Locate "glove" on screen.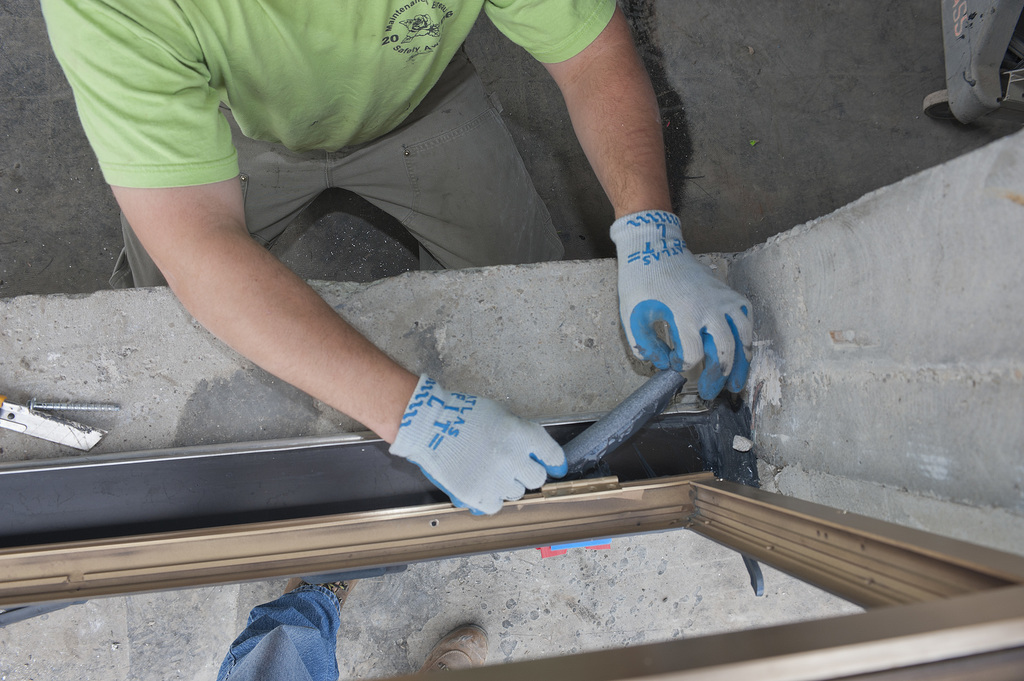
On screen at x1=378, y1=371, x2=572, y2=515.
